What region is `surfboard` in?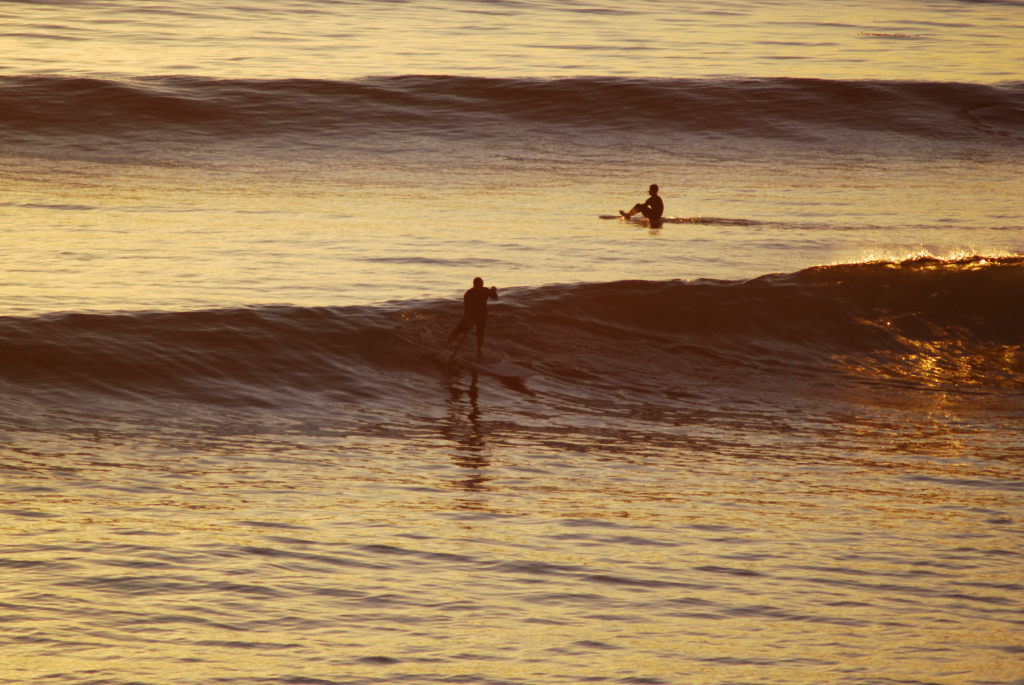
locate(439, 345, 541, 377).
